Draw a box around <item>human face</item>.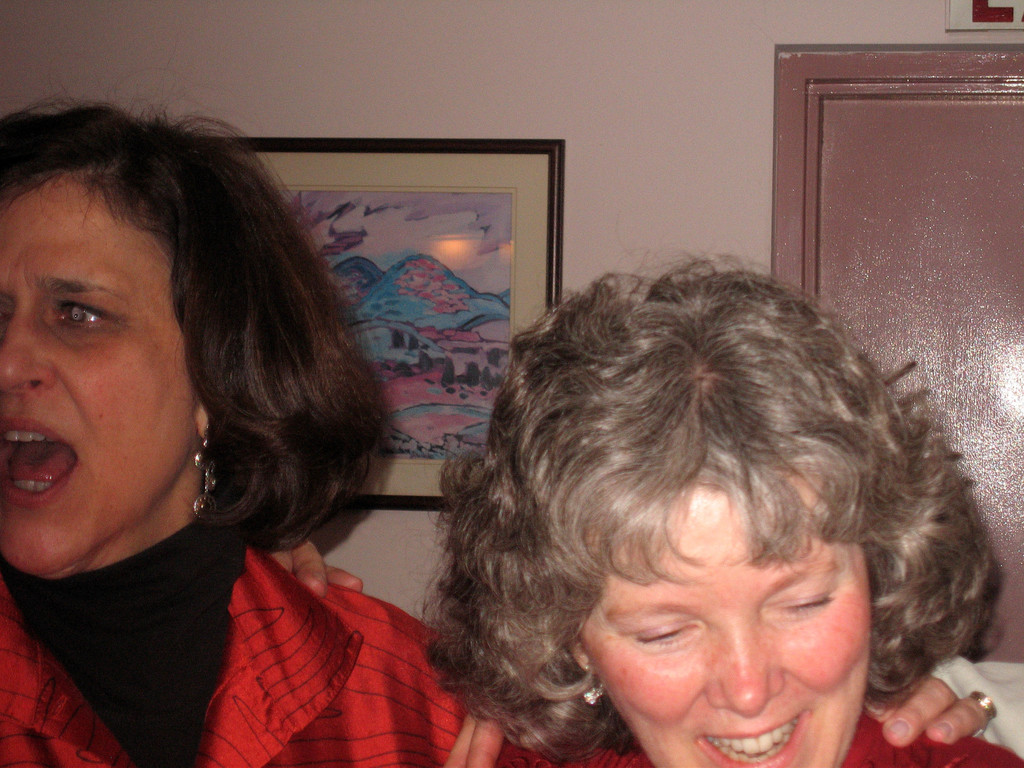
l=0, t=173, r=195, b=579.
